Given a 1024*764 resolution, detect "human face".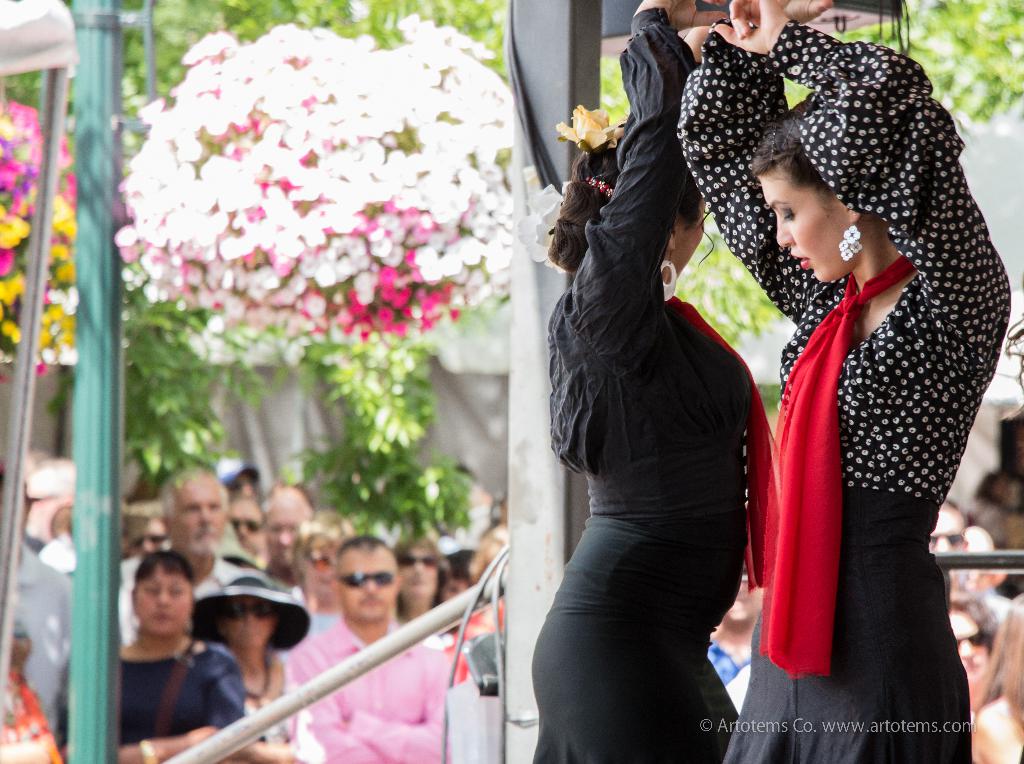
bbox=(136, 565, 193, 630).
